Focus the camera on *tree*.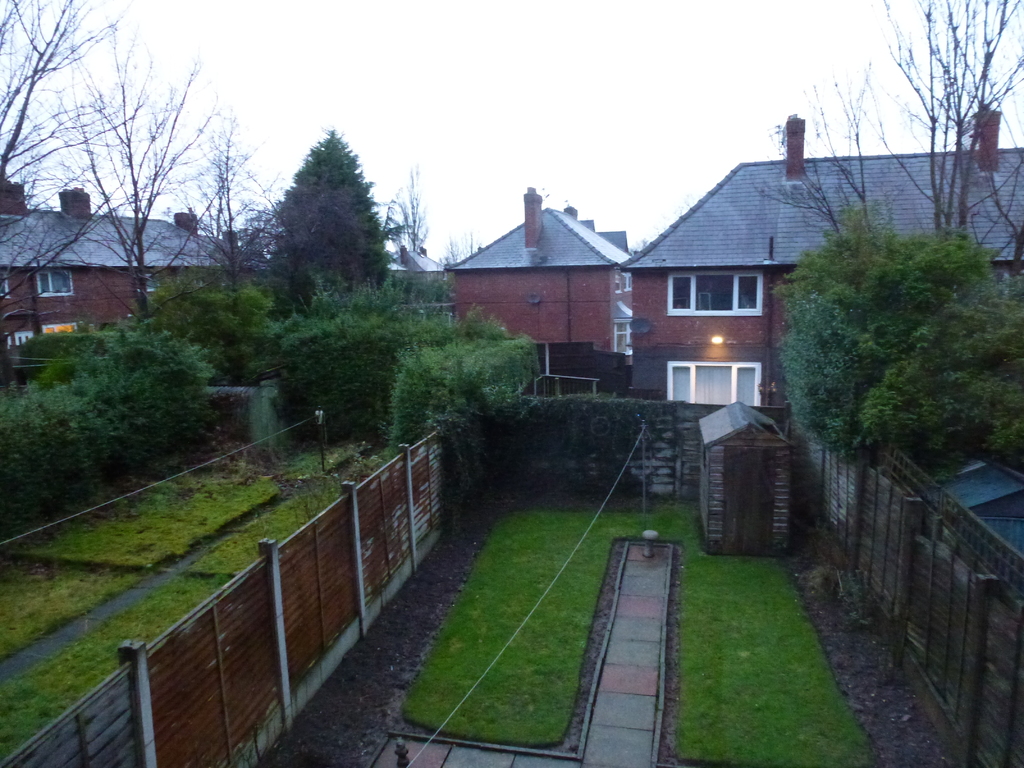
Focus region: 751, 66, 877, 246.
